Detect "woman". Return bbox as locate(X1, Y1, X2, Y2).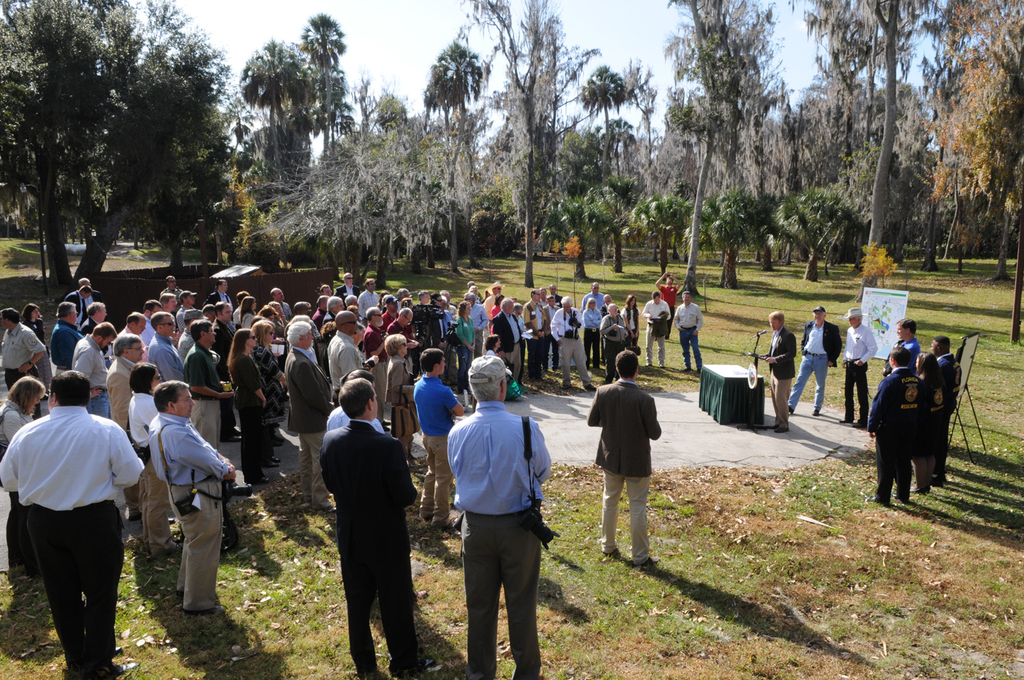
locate(911, 349, 947, 496).
